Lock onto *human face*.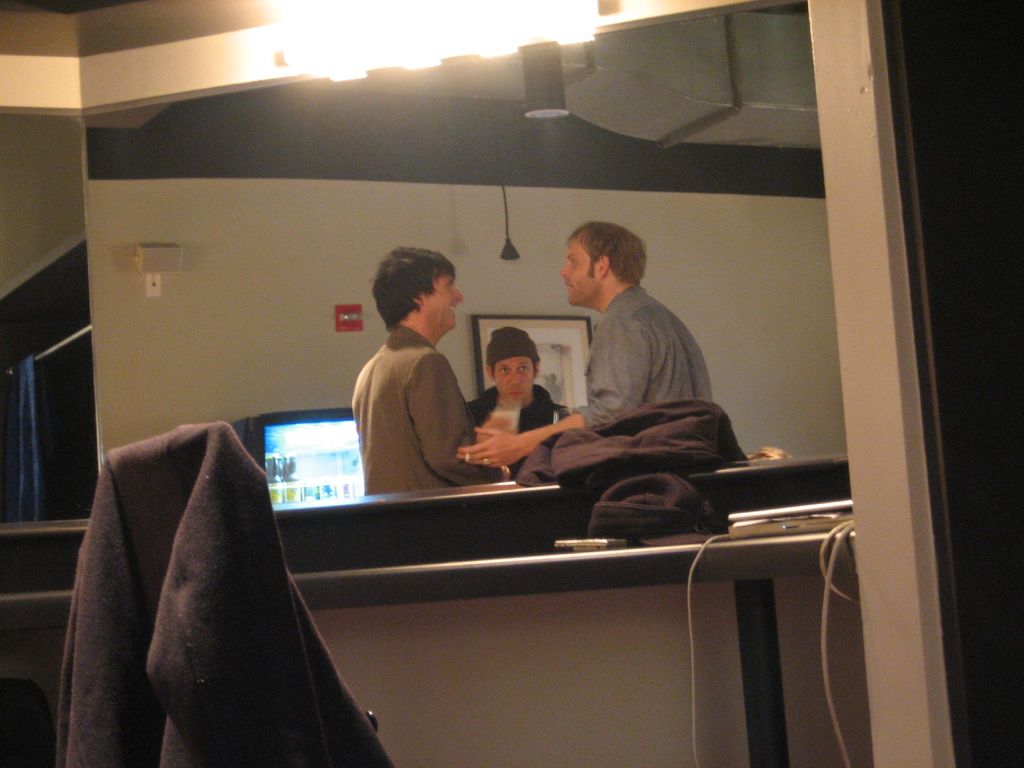
Locked: 427:268:461:339.
